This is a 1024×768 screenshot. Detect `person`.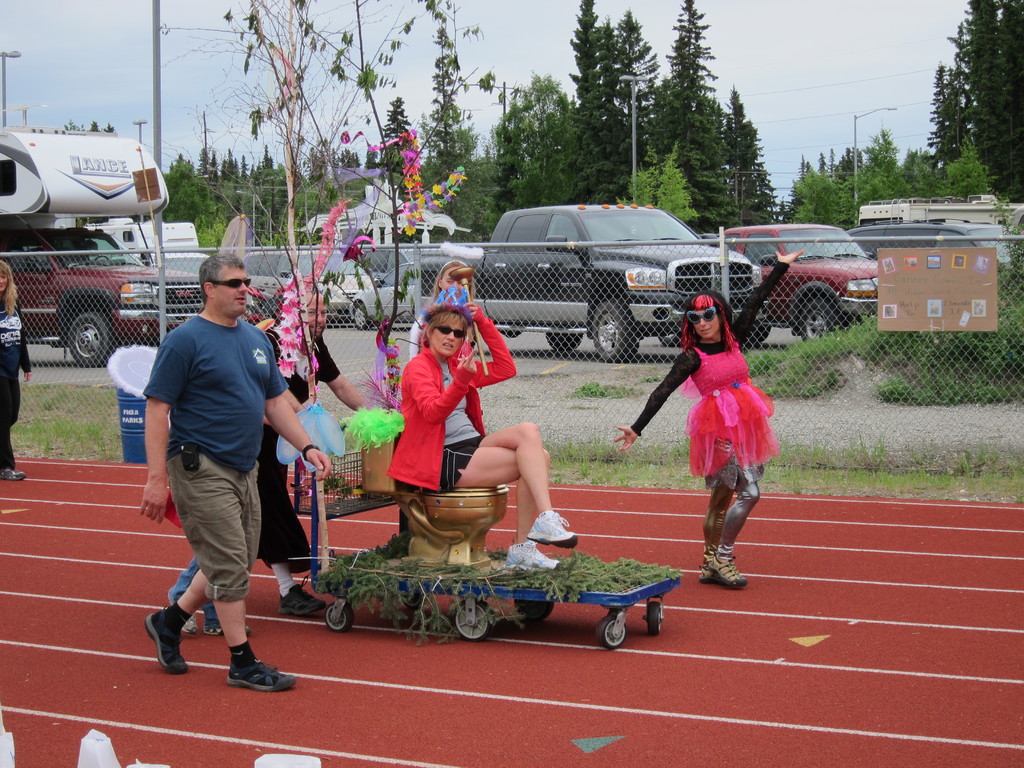
(612,249,804,588).
